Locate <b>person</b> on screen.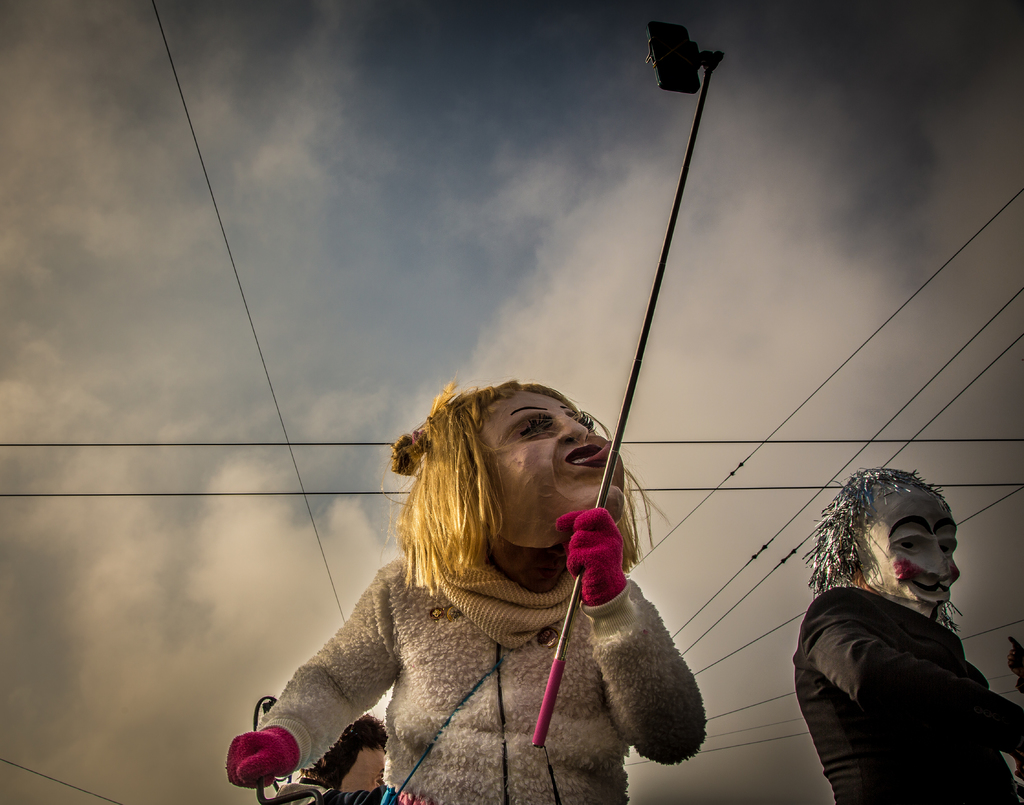
On screen at bbox=(271, 381, 710, 804).
